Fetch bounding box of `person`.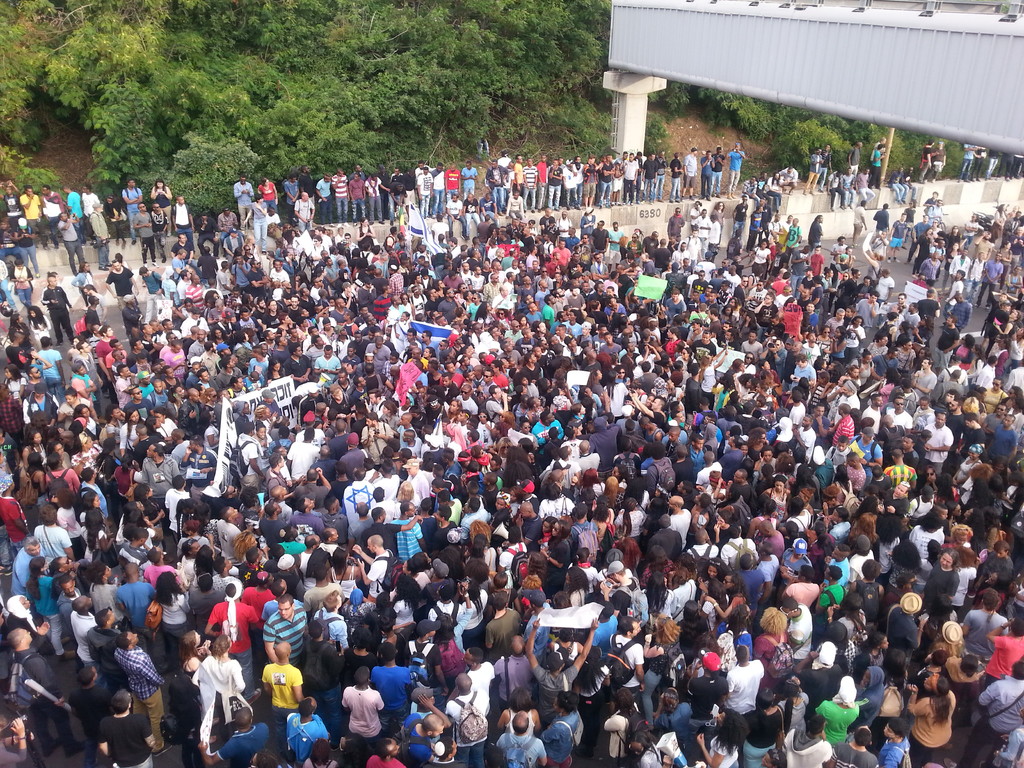
Bbox: bbox(31, 554, 59, 644).
